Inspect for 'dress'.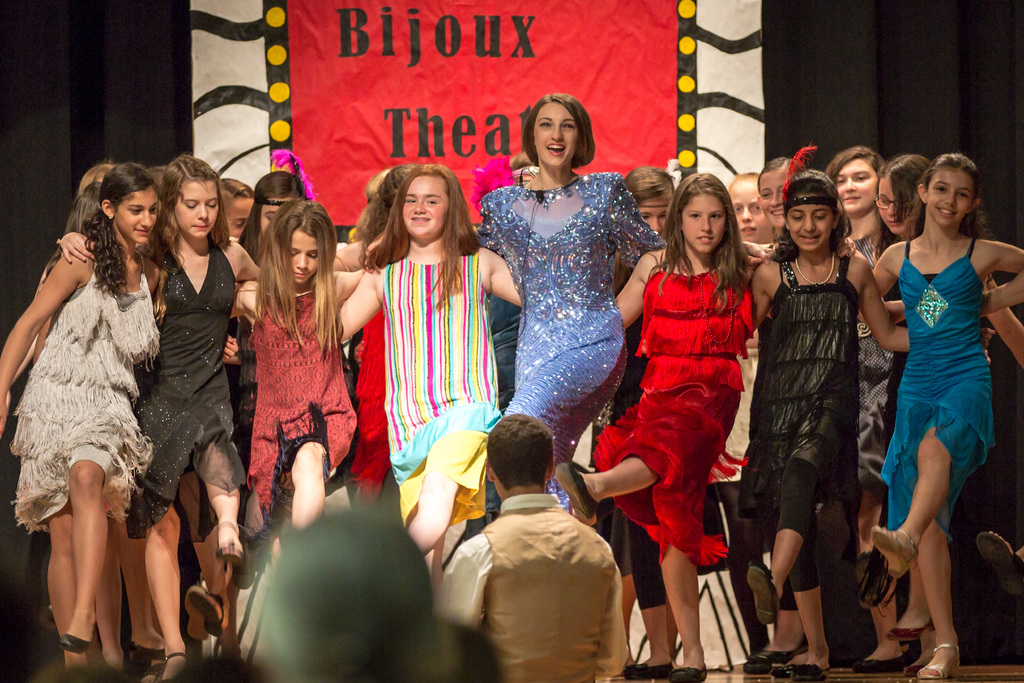
Inspection: {"left": 862, "top": 233, "right": 910, "bottom": 488}.
